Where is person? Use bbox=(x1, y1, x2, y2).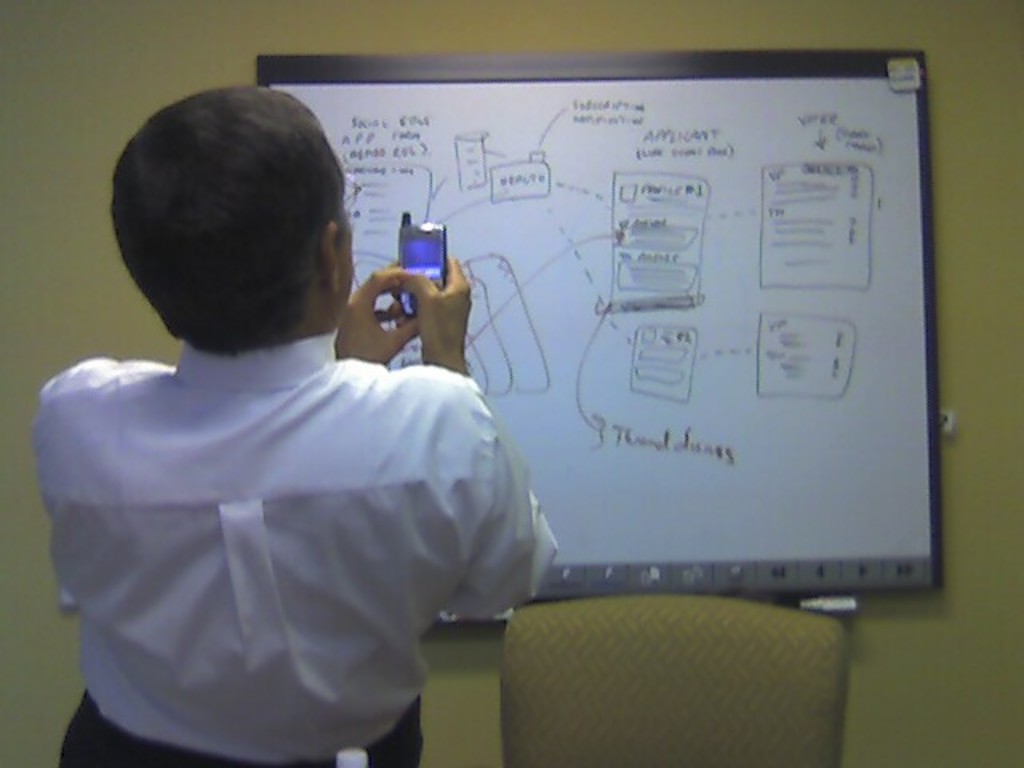
bbox=(24, 91, 541, 763).
